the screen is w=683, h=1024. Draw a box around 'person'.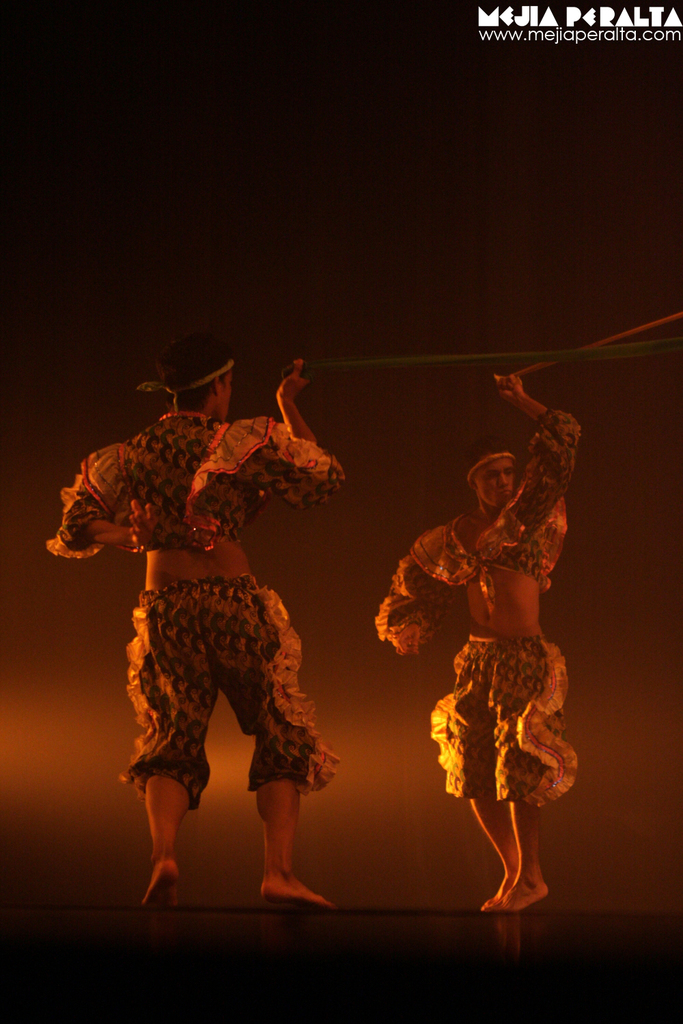
73:312:355:915.
